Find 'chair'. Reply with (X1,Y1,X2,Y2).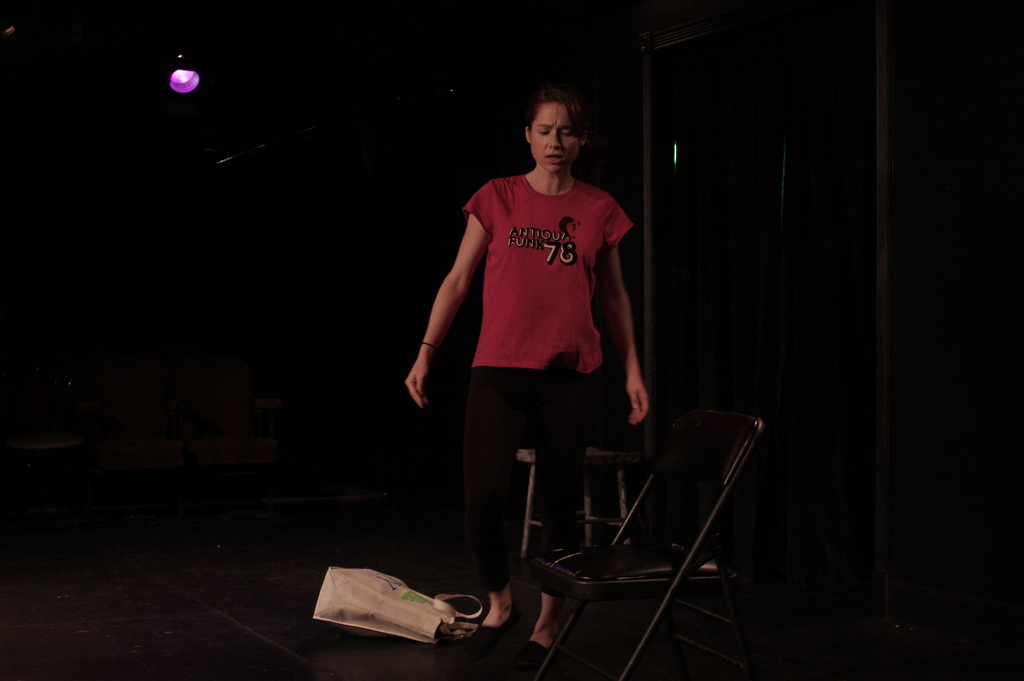
(519,412,778,665).
